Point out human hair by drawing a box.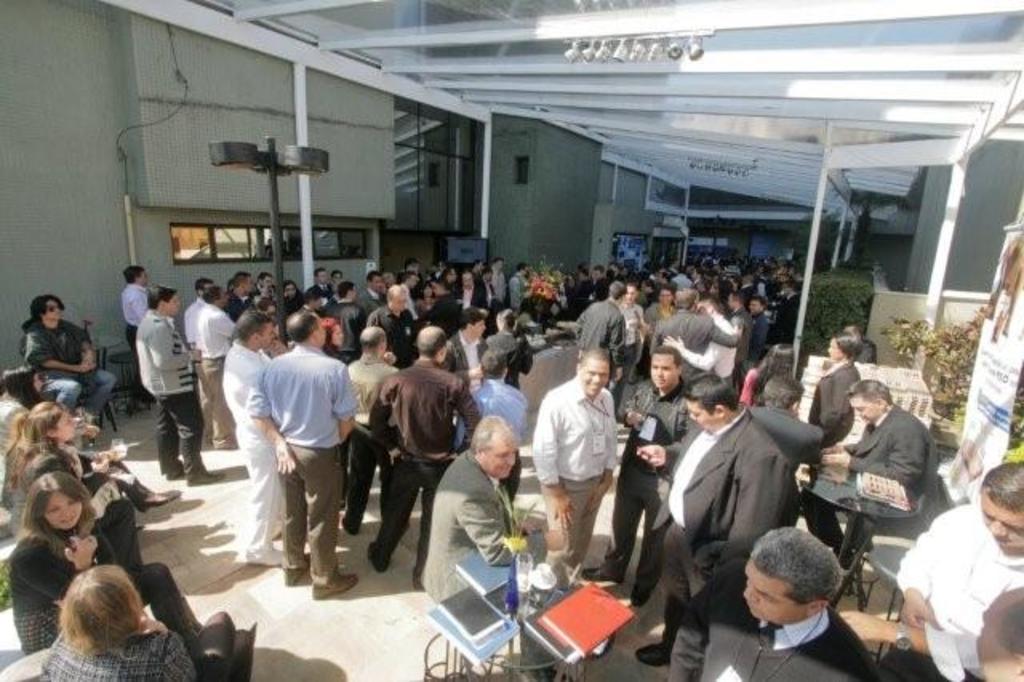
<region>496, 309, 522, 336</region>.
